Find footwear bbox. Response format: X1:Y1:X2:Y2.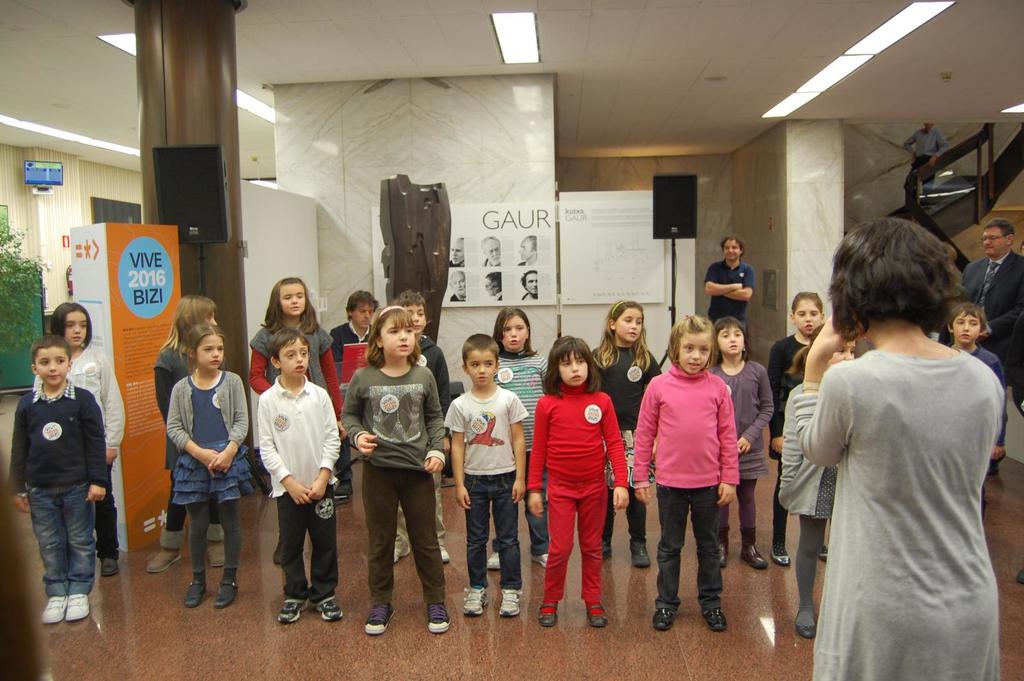
364:602:395:638.
